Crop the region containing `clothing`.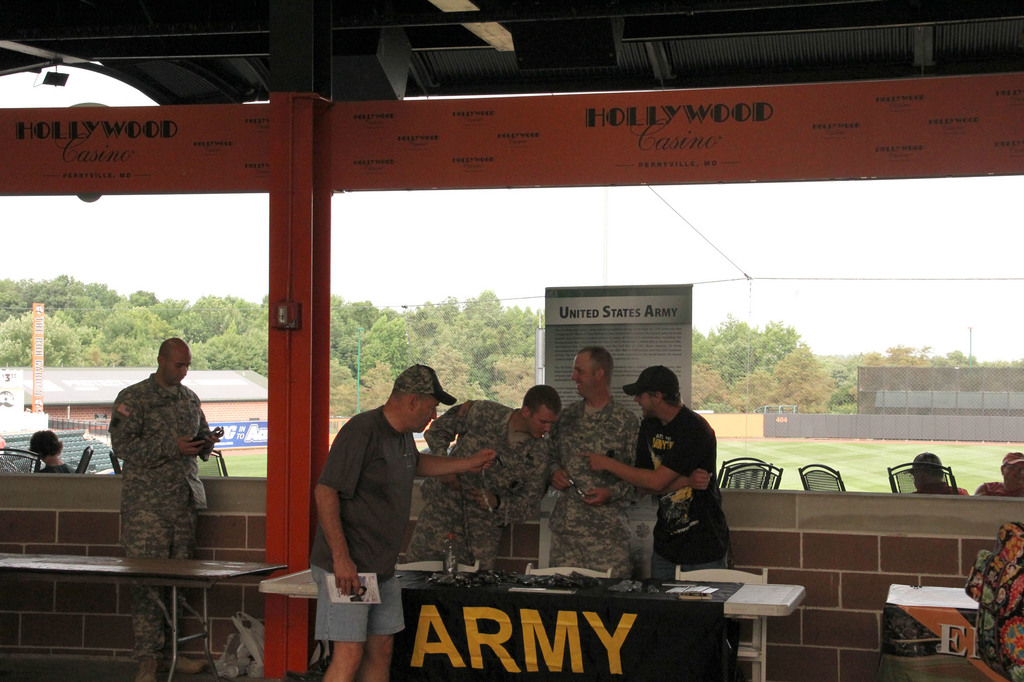
Crop region: box=[99, 376, 217, 665].
